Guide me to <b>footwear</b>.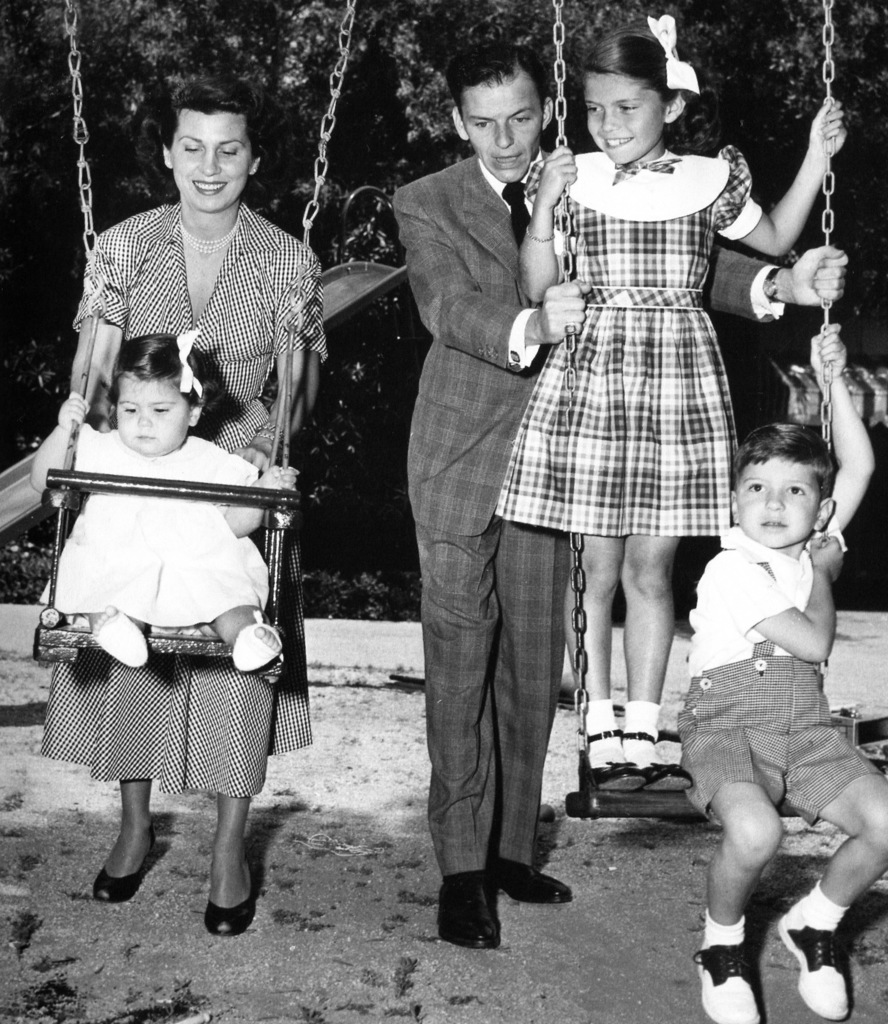
Guidance: 691, 936, 762, 1023.
